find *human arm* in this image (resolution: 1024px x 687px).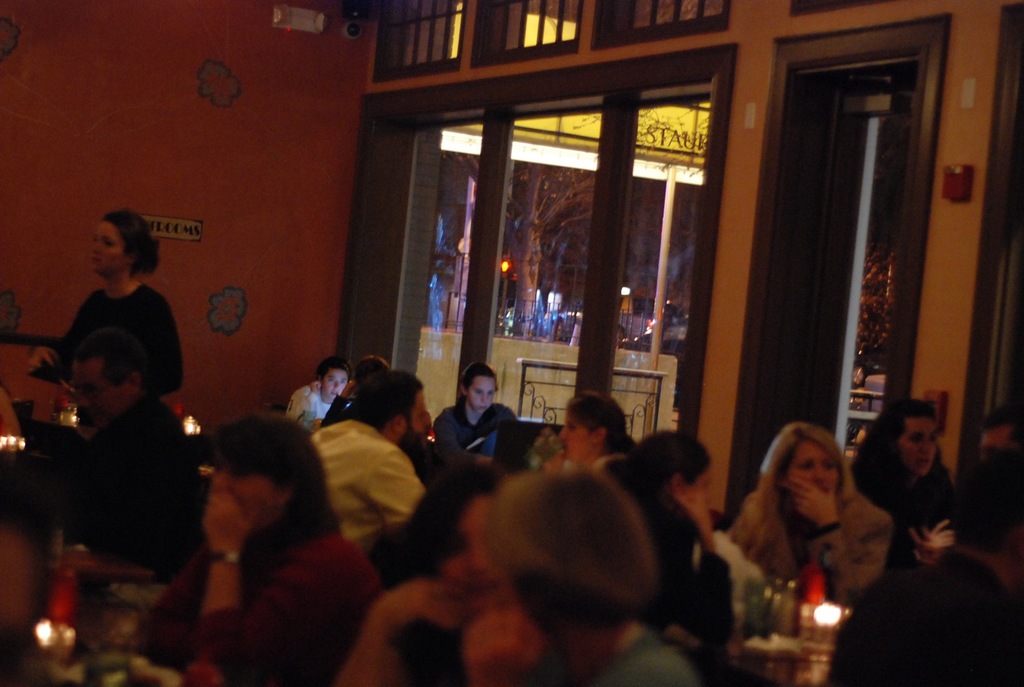
196 487 377 686.
